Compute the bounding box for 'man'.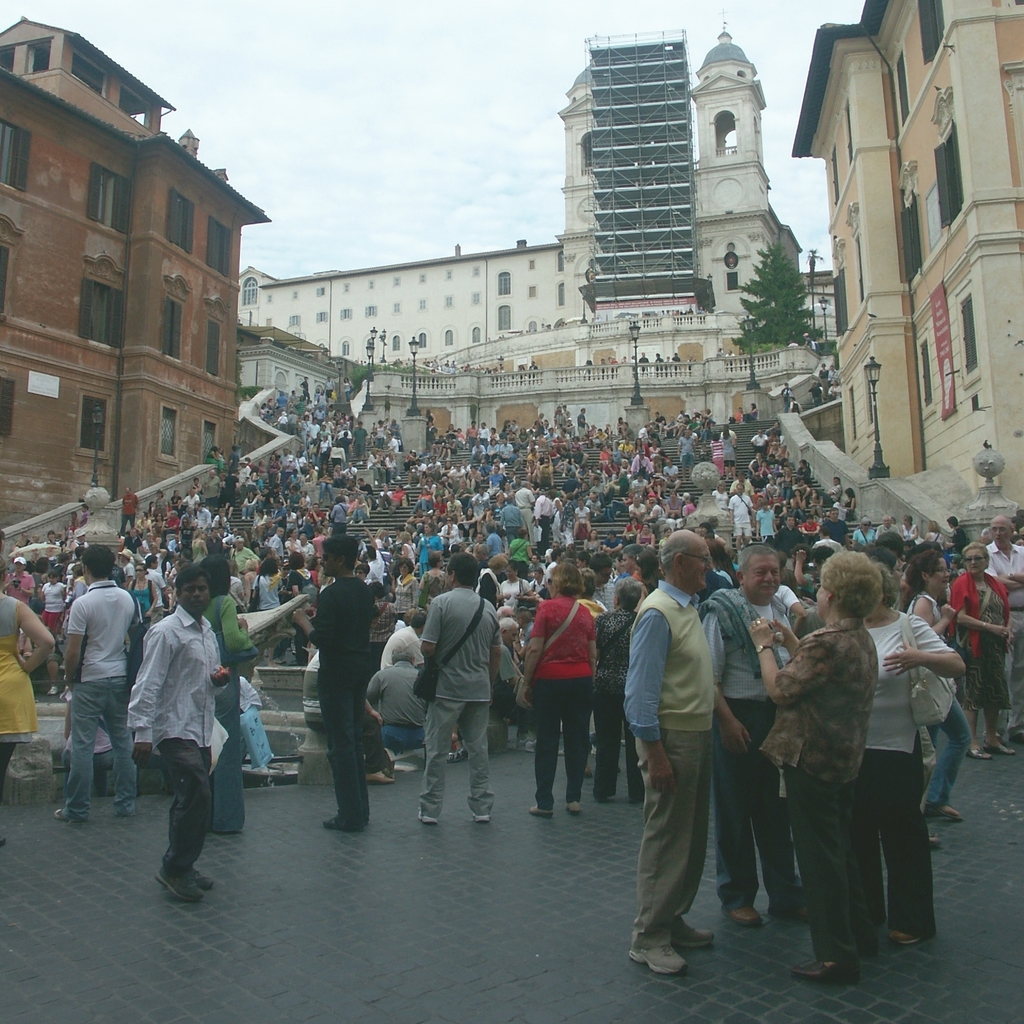
bbox(230, 536, 258, 586).
